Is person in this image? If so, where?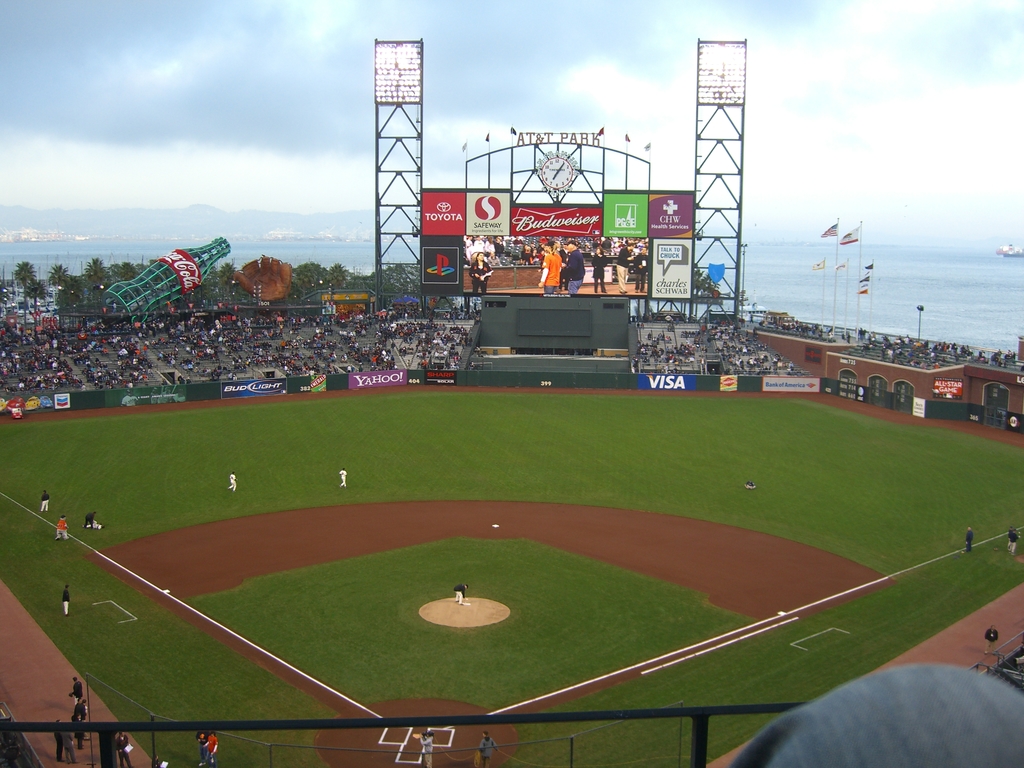
Yes, at bbox(63, 585, 69, 616).
